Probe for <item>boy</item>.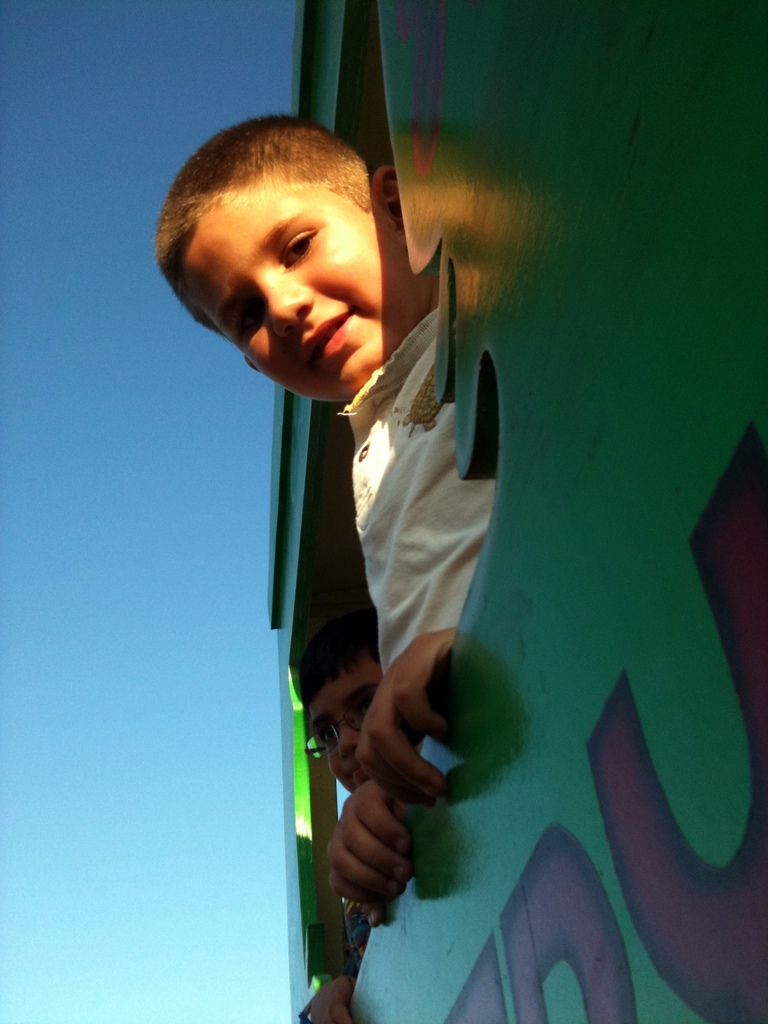
Probe result: <region>280, 599, 391, 1023</region>.
